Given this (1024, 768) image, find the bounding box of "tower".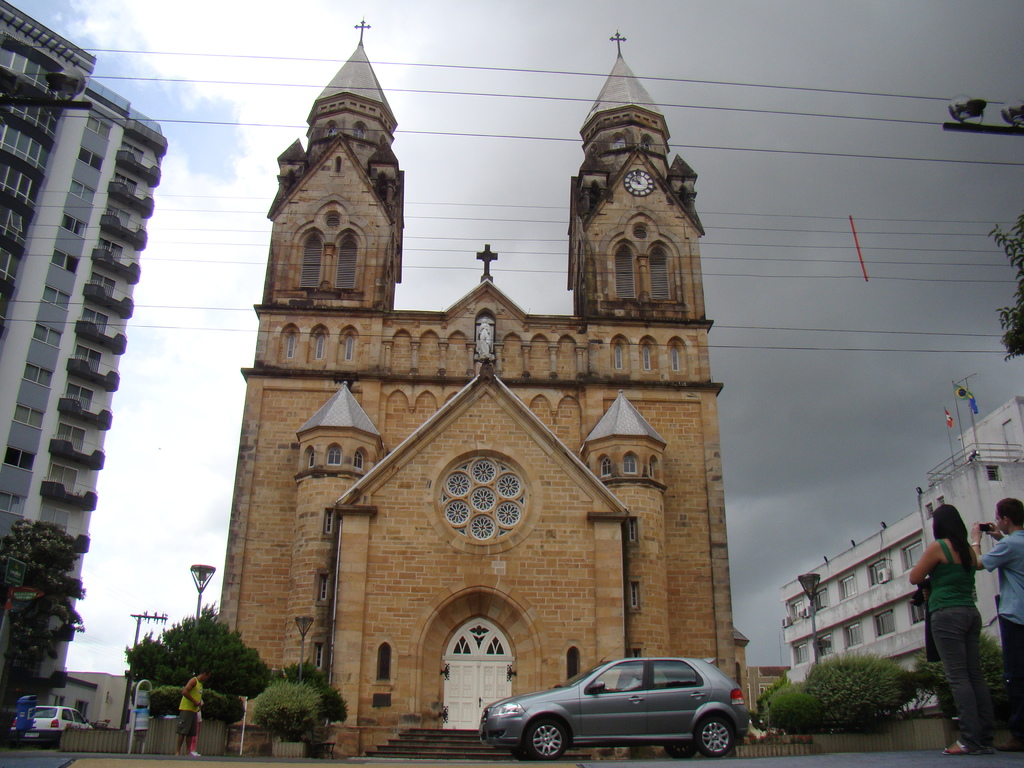
0,0,165,723.
